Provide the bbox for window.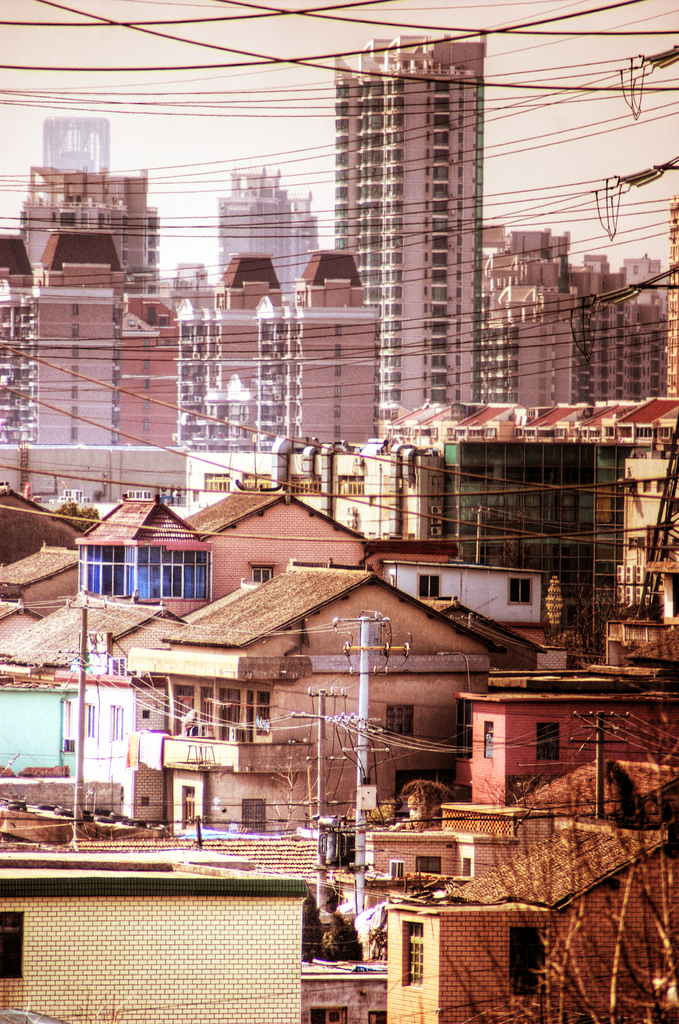
506,576,534,608.
